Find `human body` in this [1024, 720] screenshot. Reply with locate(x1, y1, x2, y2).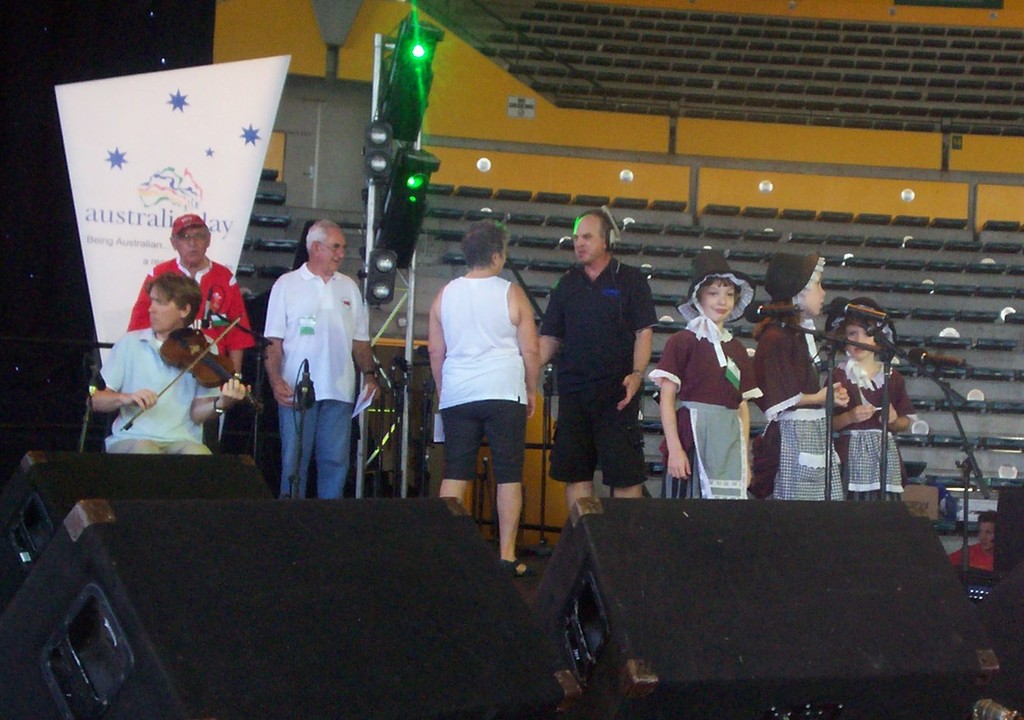
locate(126, 254, 259, 447).
